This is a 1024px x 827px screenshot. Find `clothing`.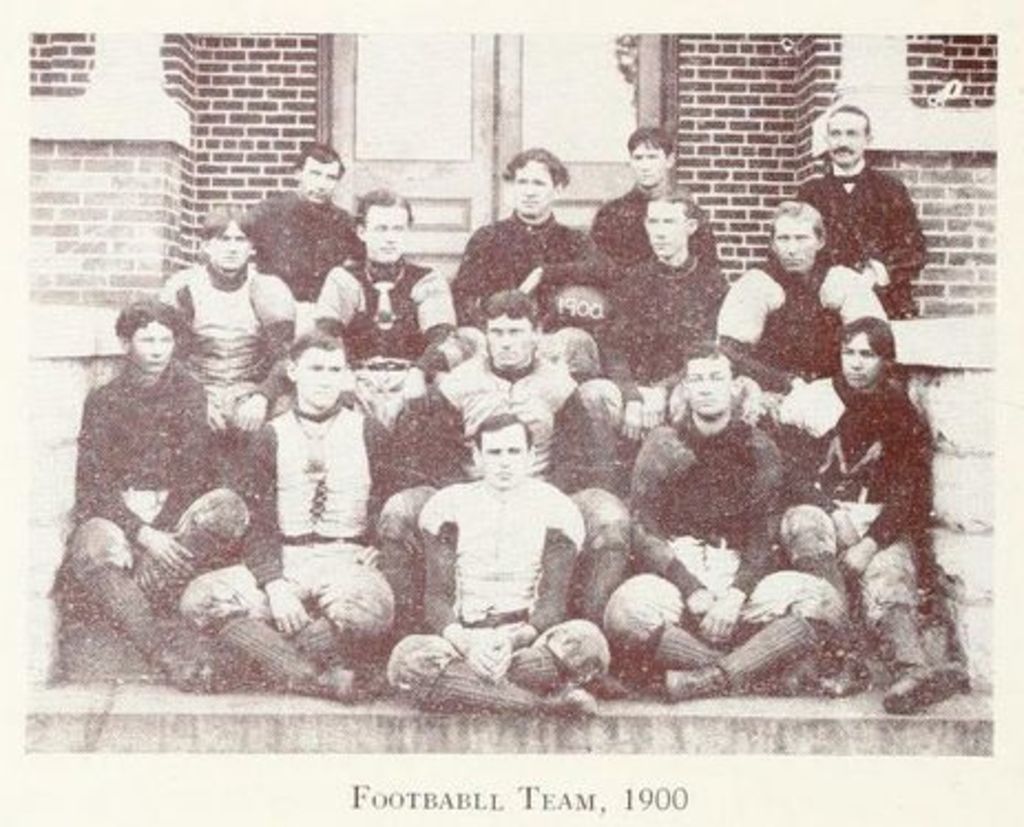
Bounding box: [left=770, top=376, right=942, bottom=674].
